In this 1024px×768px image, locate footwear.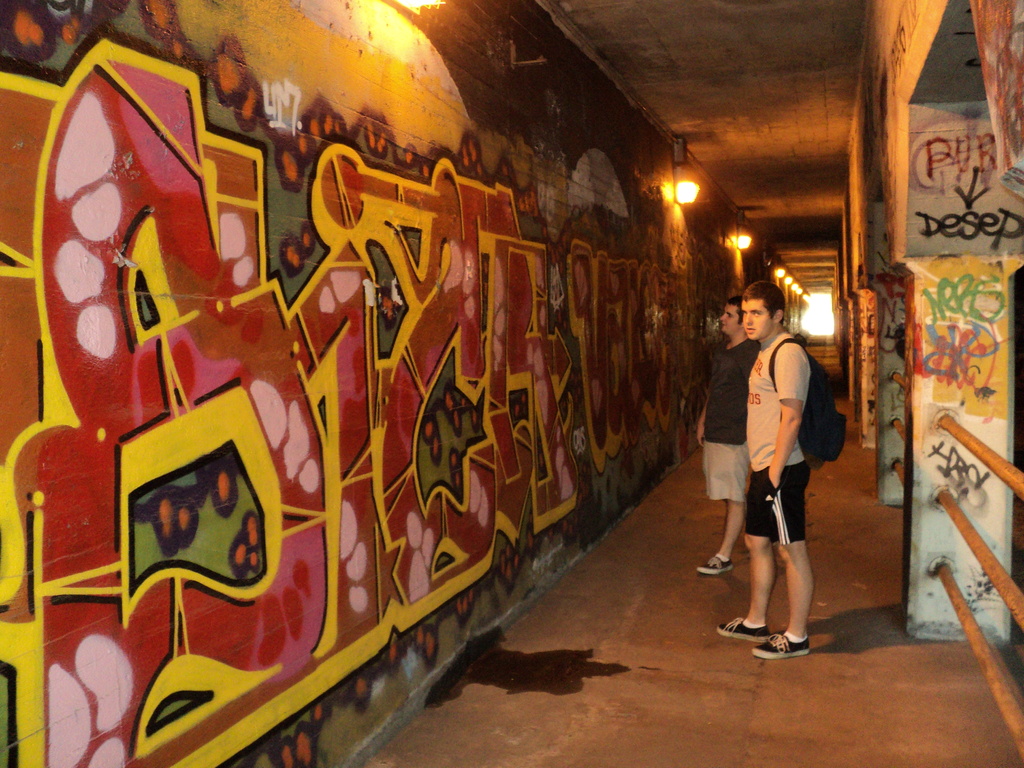
Bounding box: bbox=(714, 616, 776, 637).
